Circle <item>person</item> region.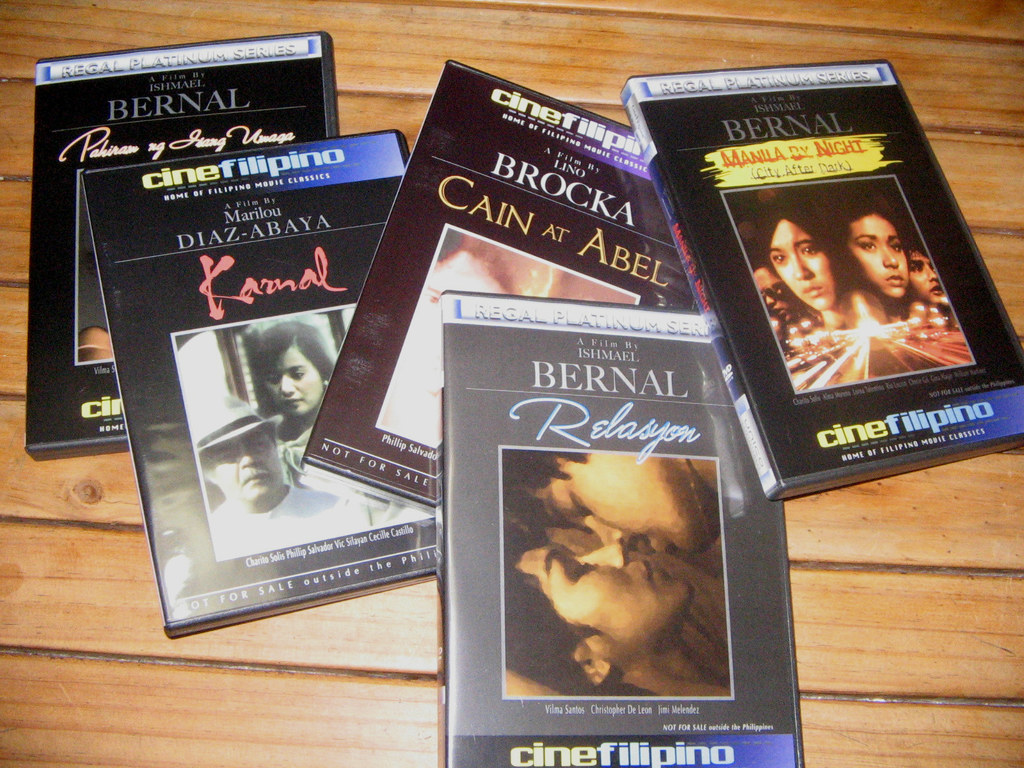
Region: (185, 388, 408, 560).
